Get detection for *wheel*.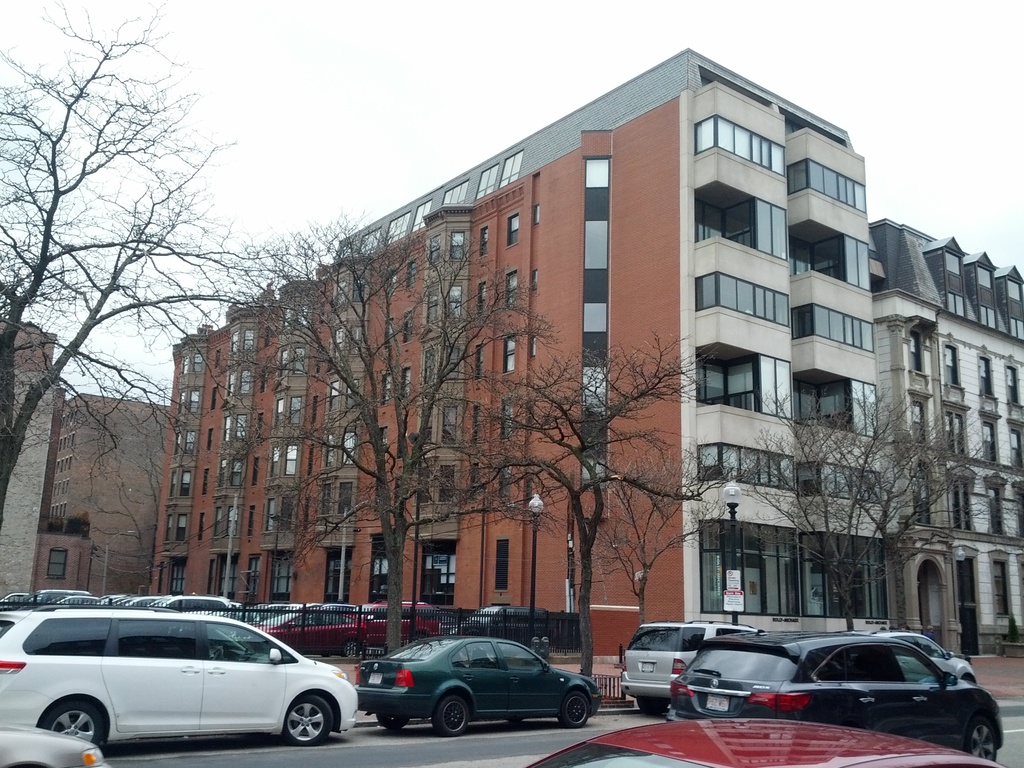
Detection: crop(282, 698, 335, 748).
